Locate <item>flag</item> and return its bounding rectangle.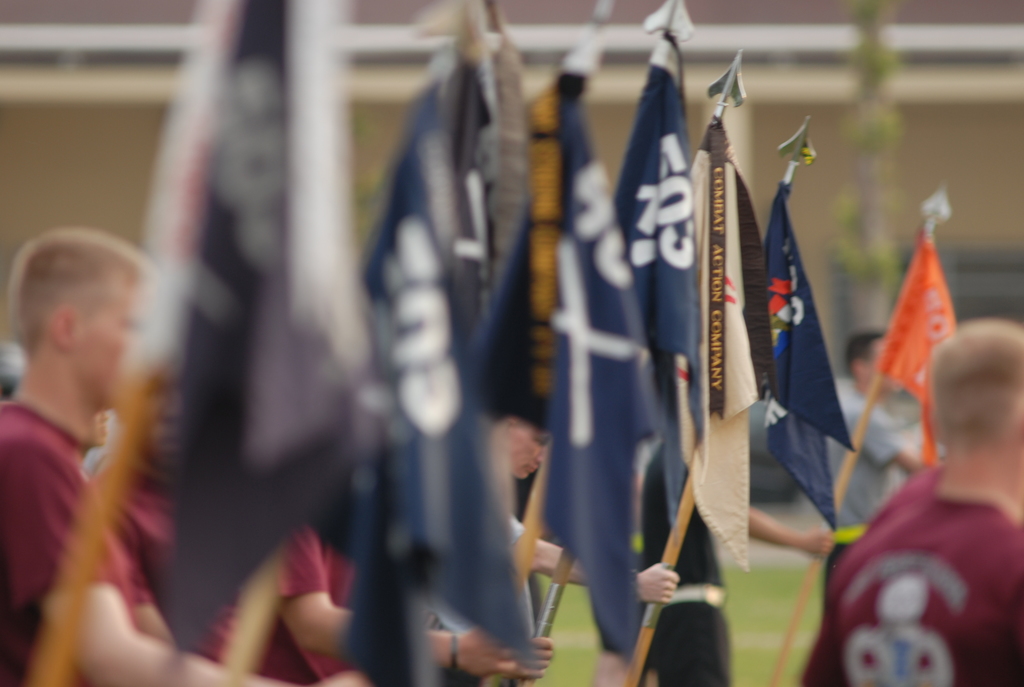
479, 25, 657, 663.
